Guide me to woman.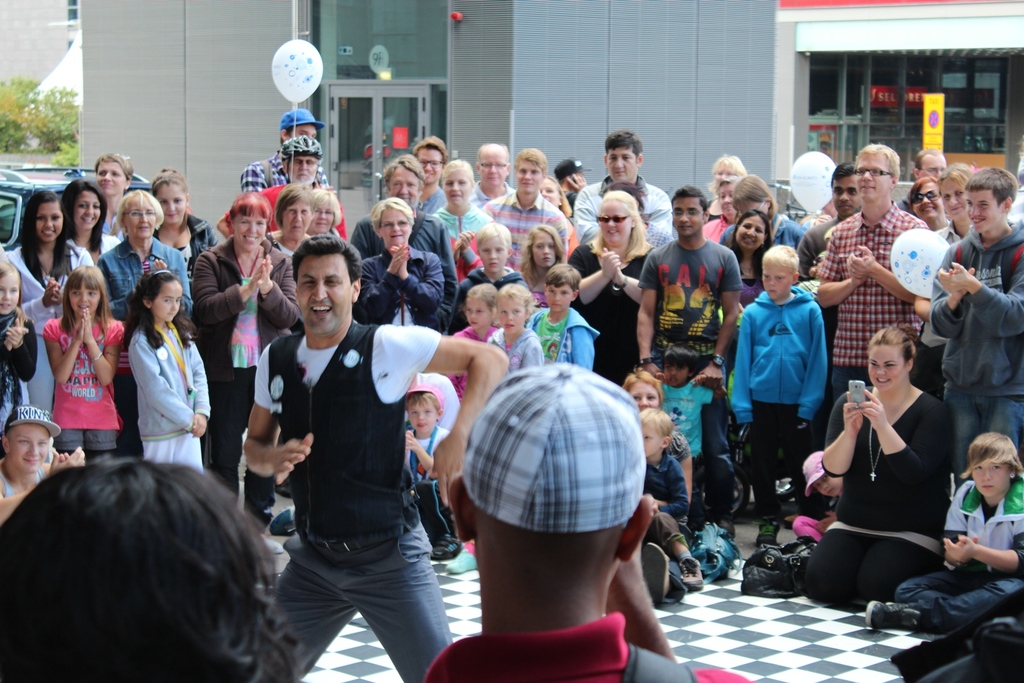
Guidance: [905, 177, 952, 240].
